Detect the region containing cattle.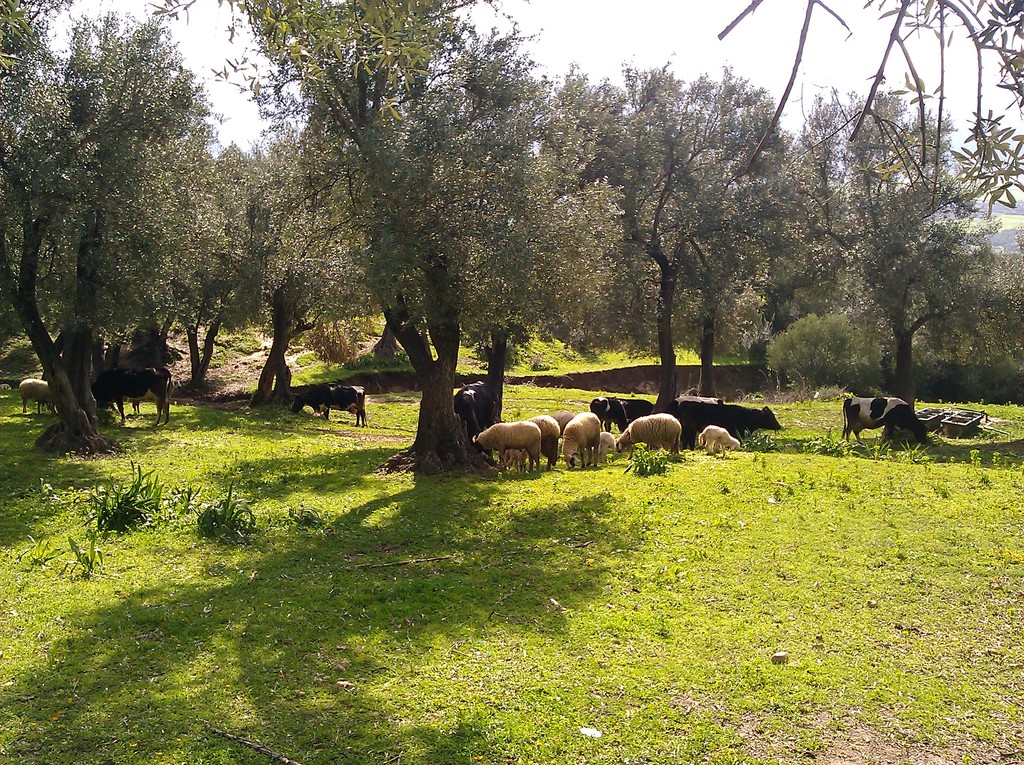
box=[560, 410, 601, 471].
